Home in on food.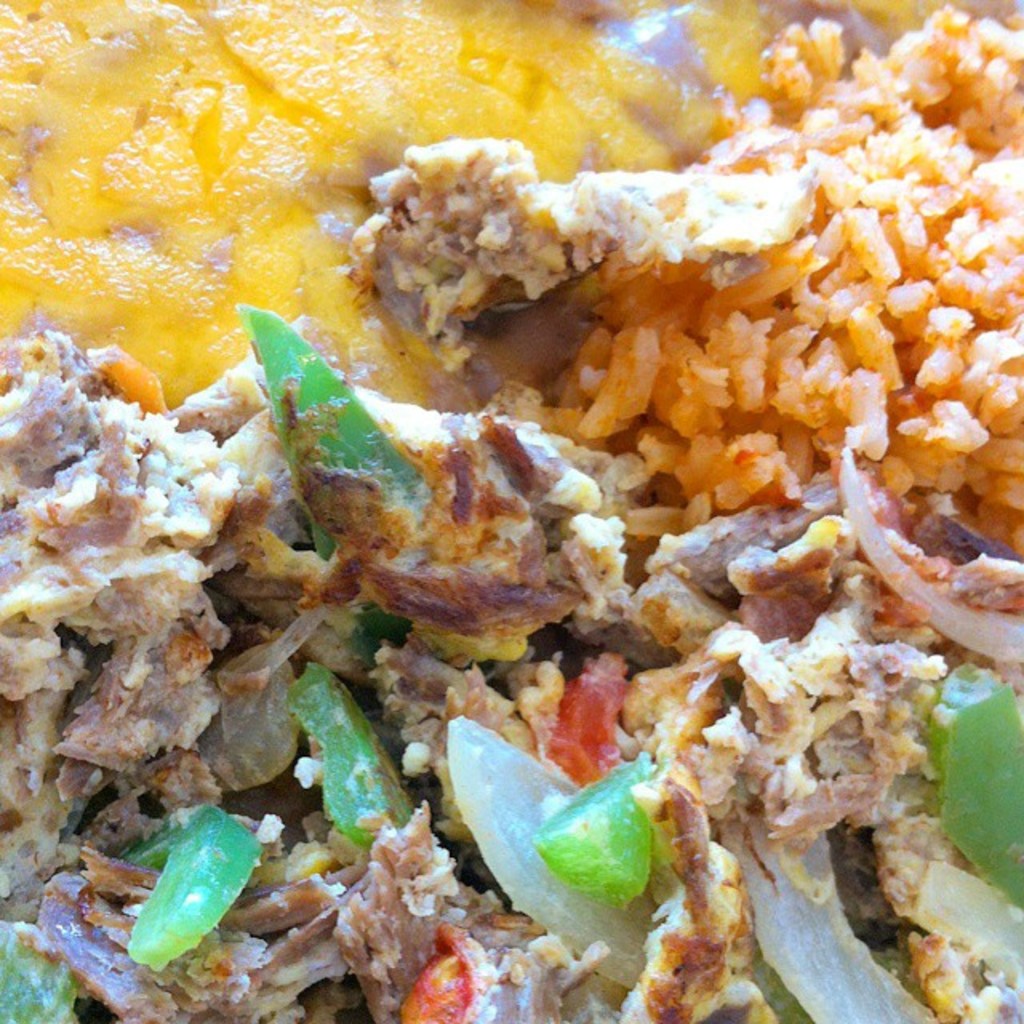
Homed in at (left=0, top=134, right=1022, bottom=1022).
